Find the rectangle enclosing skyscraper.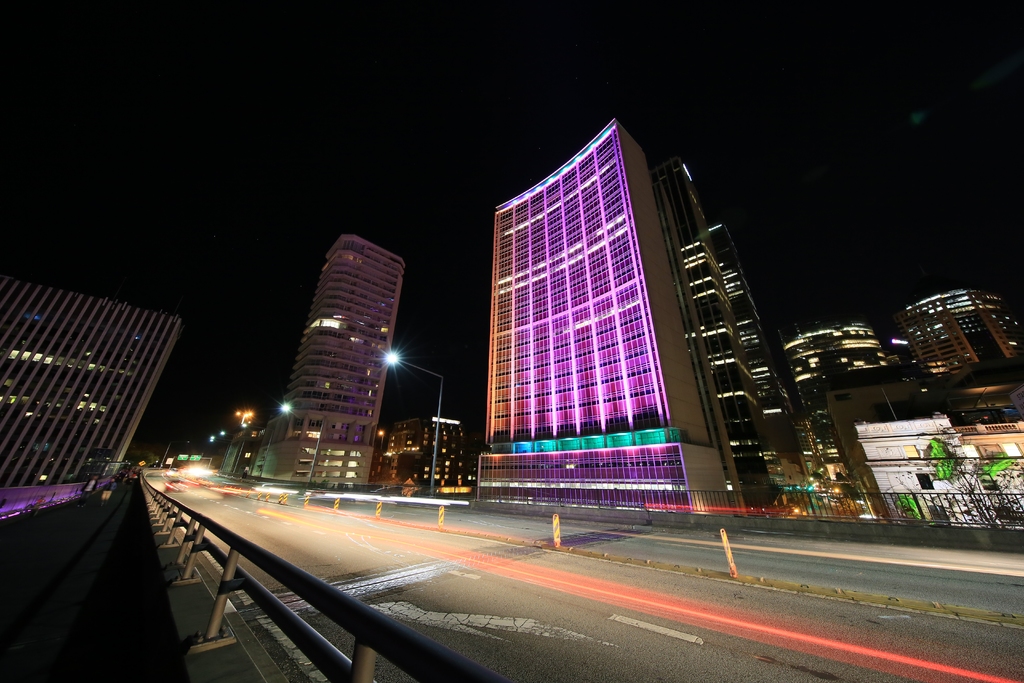
detection(780, 314, 911, 422).
